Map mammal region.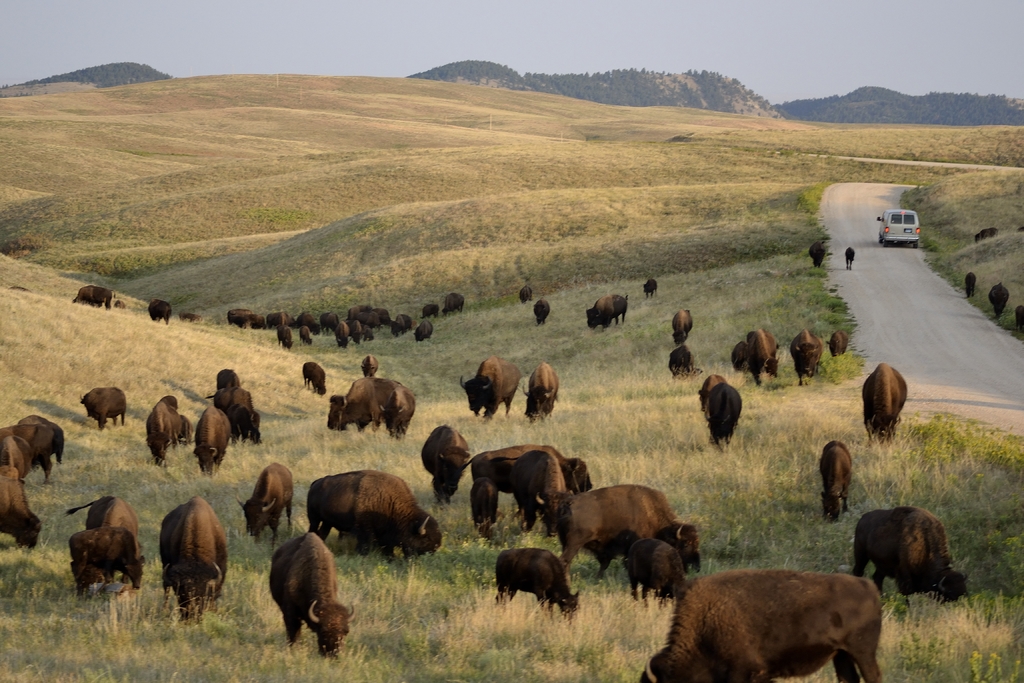
Mapped to bbox=(673, 308, 695, 336).
